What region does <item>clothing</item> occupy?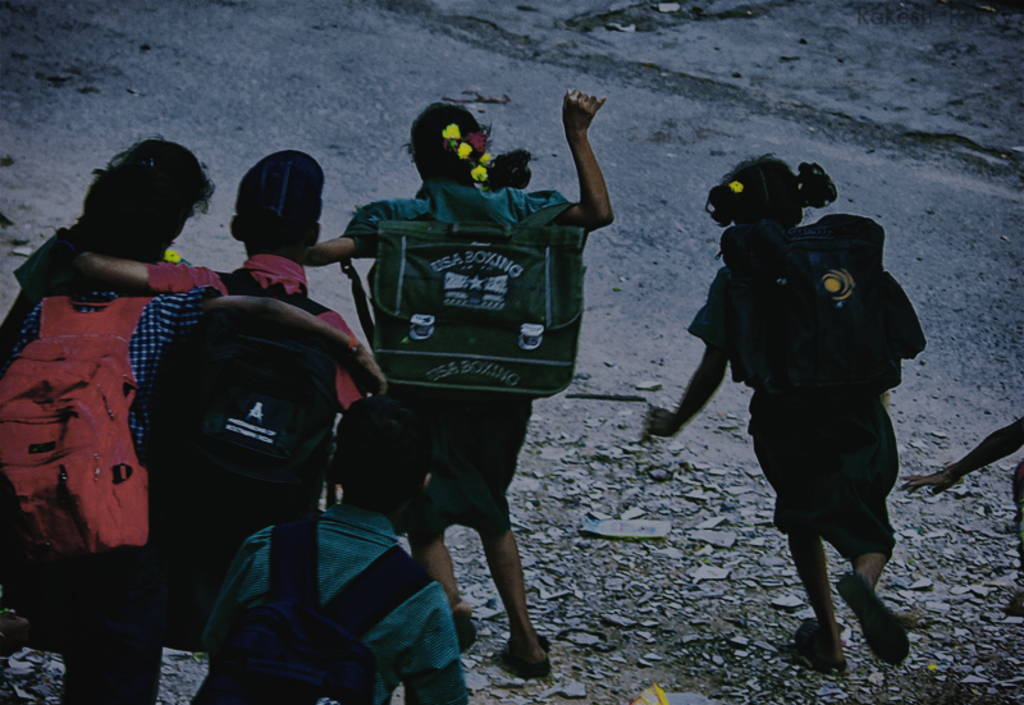
143:250:355:447.
